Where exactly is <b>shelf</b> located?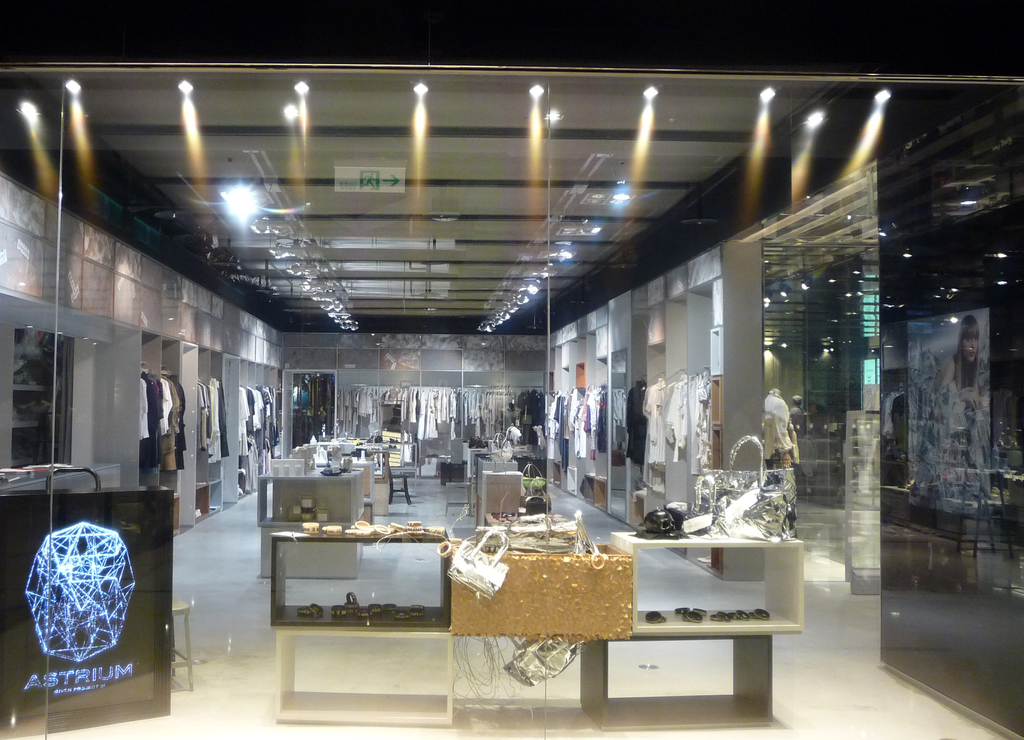
Its bounding box is [203, 461, 224, 484].
